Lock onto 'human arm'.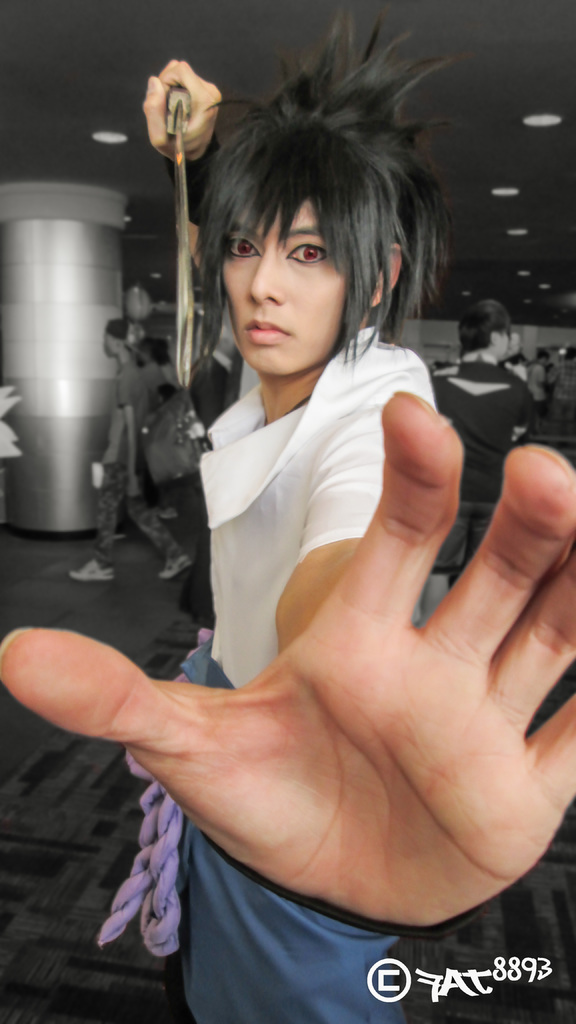
Locked: Rect(35, 338, 575, 988).
